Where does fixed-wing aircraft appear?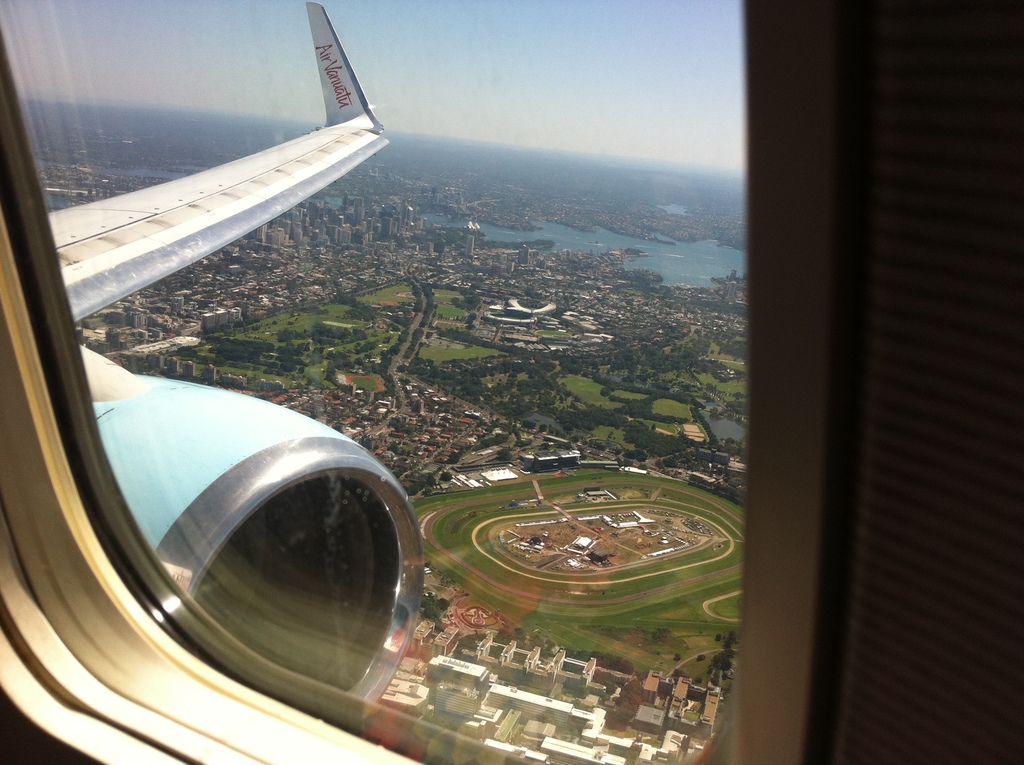
Appears at [left=0, top=0, right=1023, bottom=764].
